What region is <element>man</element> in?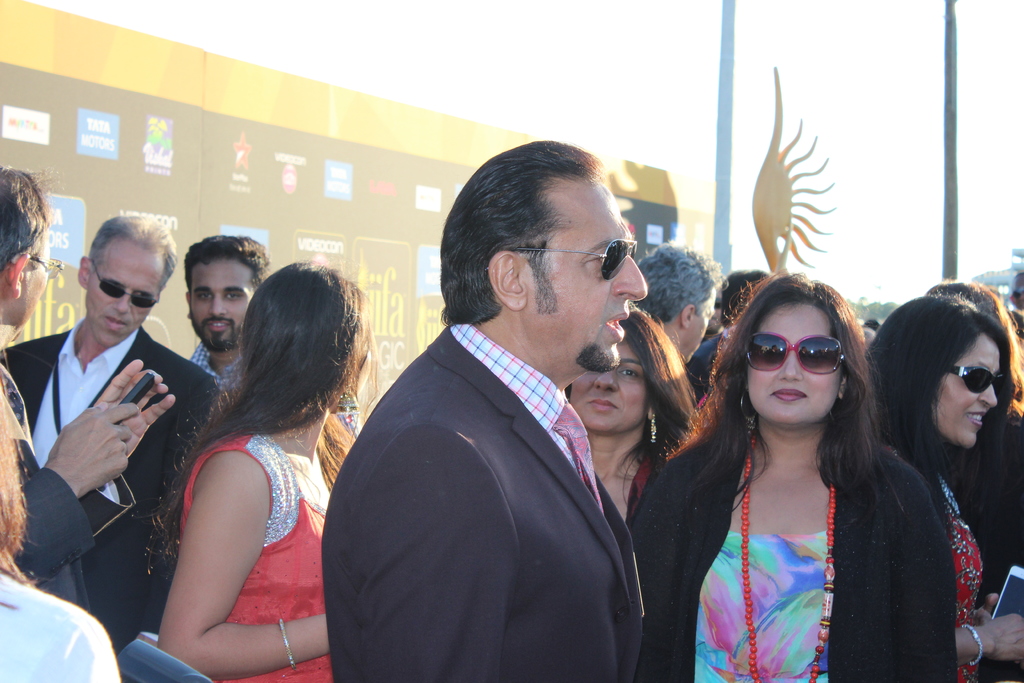
l=635, t=239, r=721, b=374.
